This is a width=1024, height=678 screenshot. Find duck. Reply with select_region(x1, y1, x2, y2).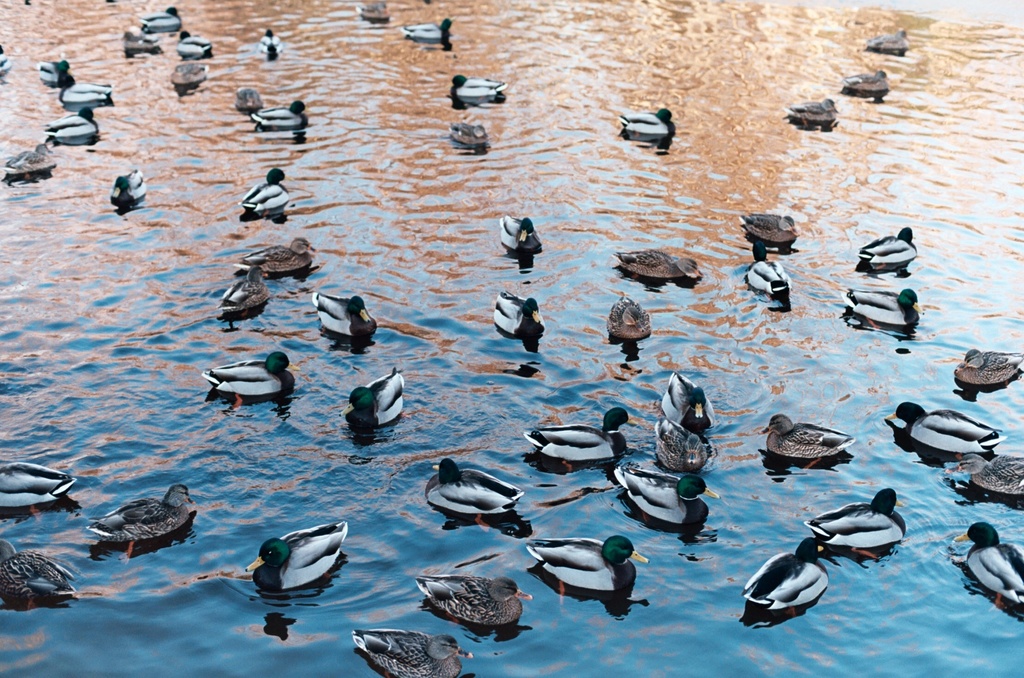
select_region(216, 267, 273, 331).
